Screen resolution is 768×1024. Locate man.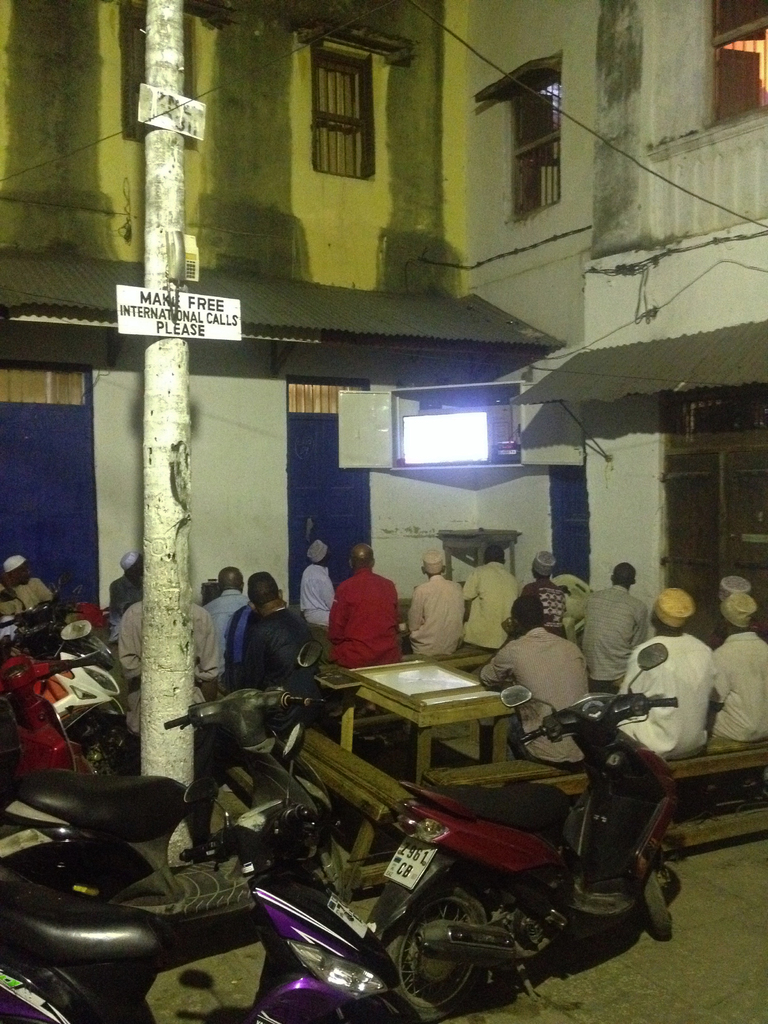
117:594:207:743.
